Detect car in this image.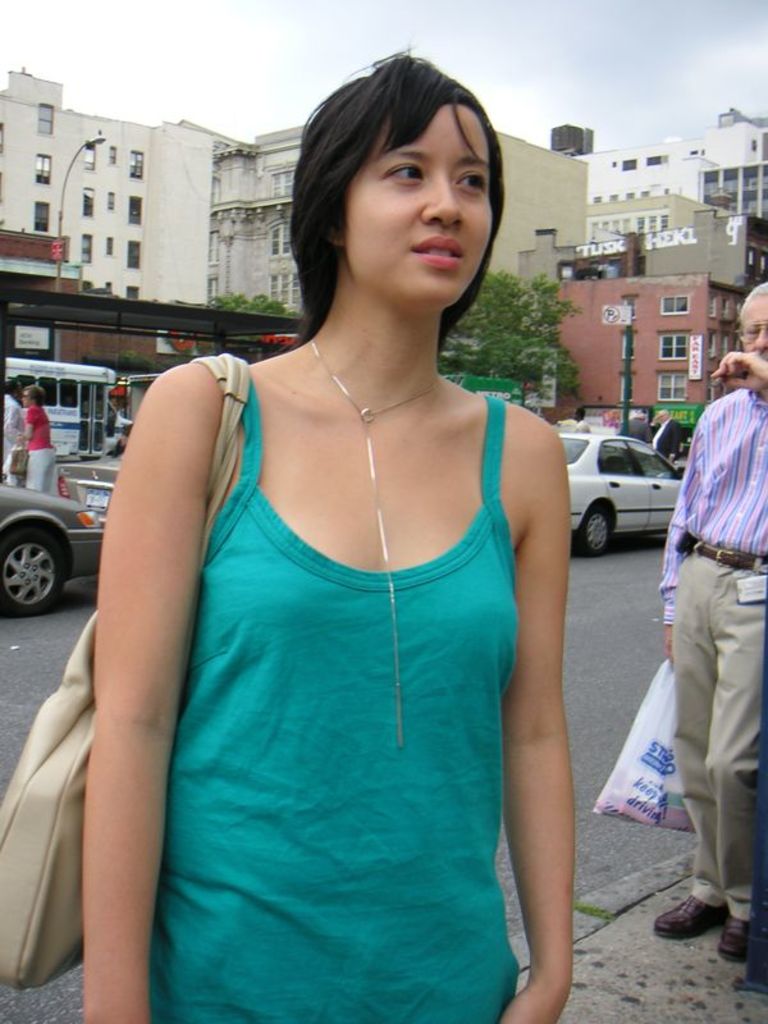
Detection: [0,481,110,618].
